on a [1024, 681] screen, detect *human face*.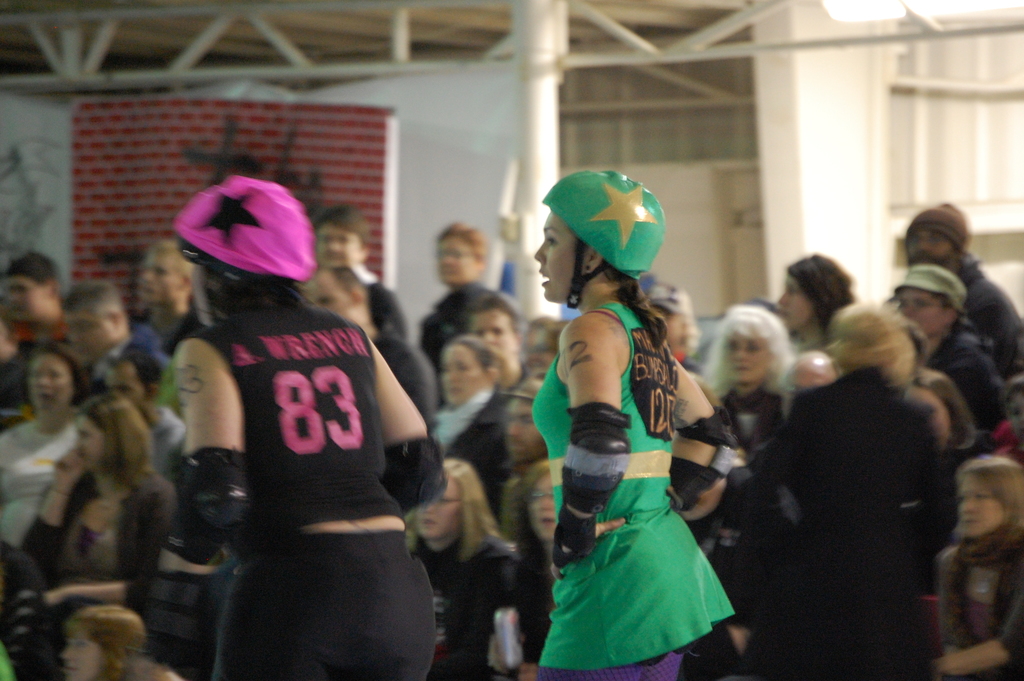
crop(304, 272, 367, 327).
